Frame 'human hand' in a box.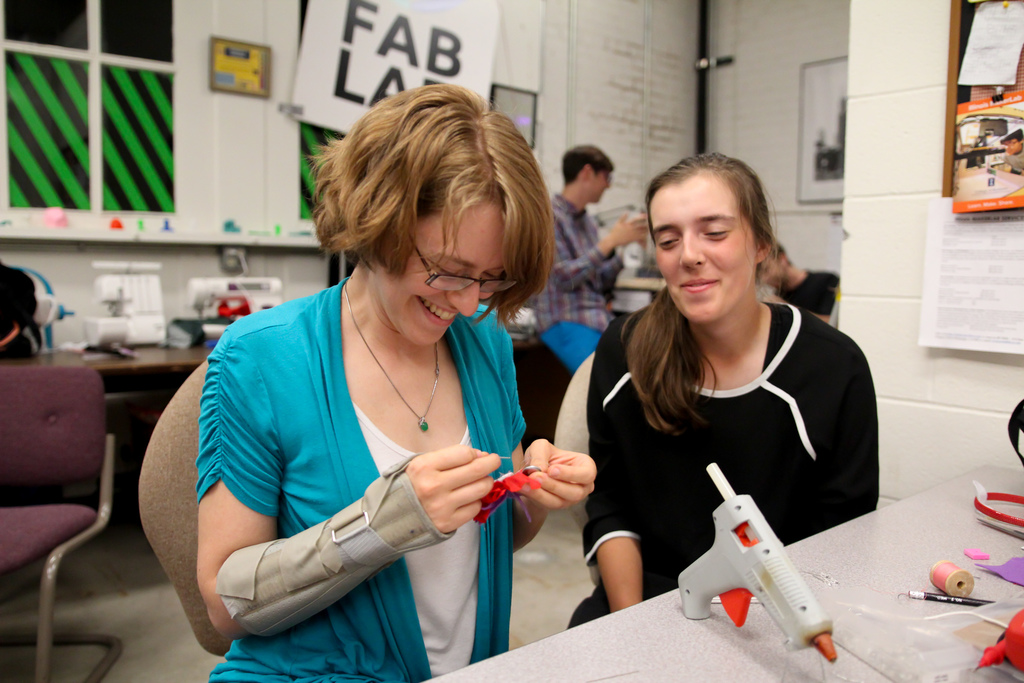
box(605, 208, 650, 248).
